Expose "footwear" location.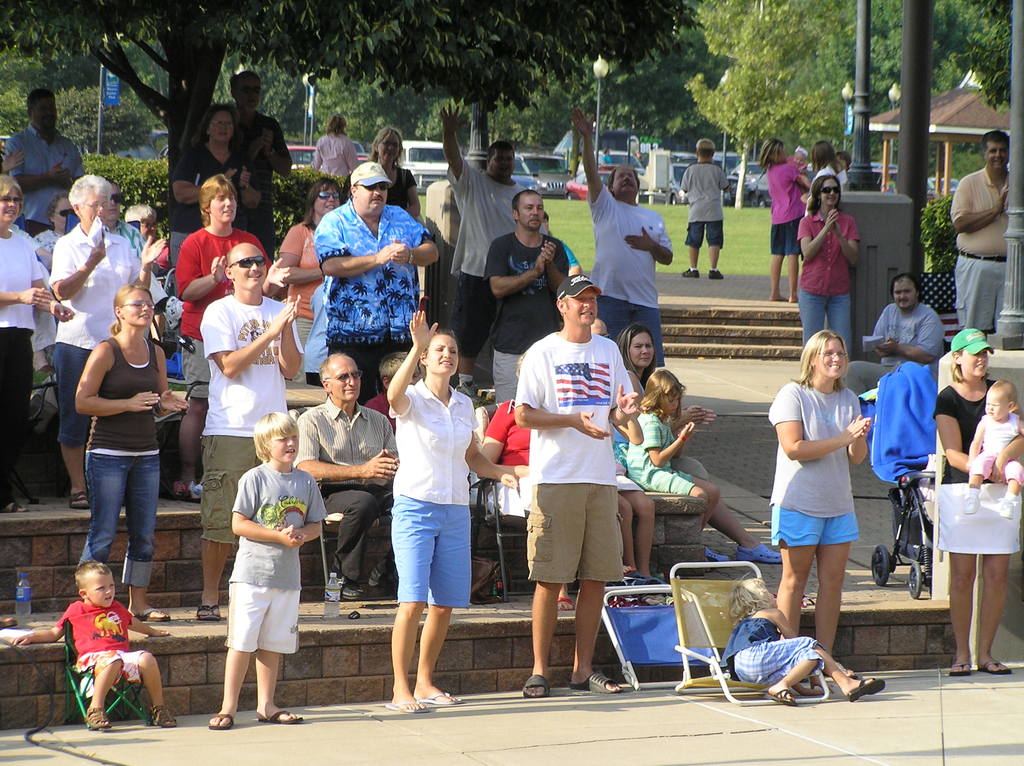
Exposed at [left=567, top=672, right=624, bottom=698].
